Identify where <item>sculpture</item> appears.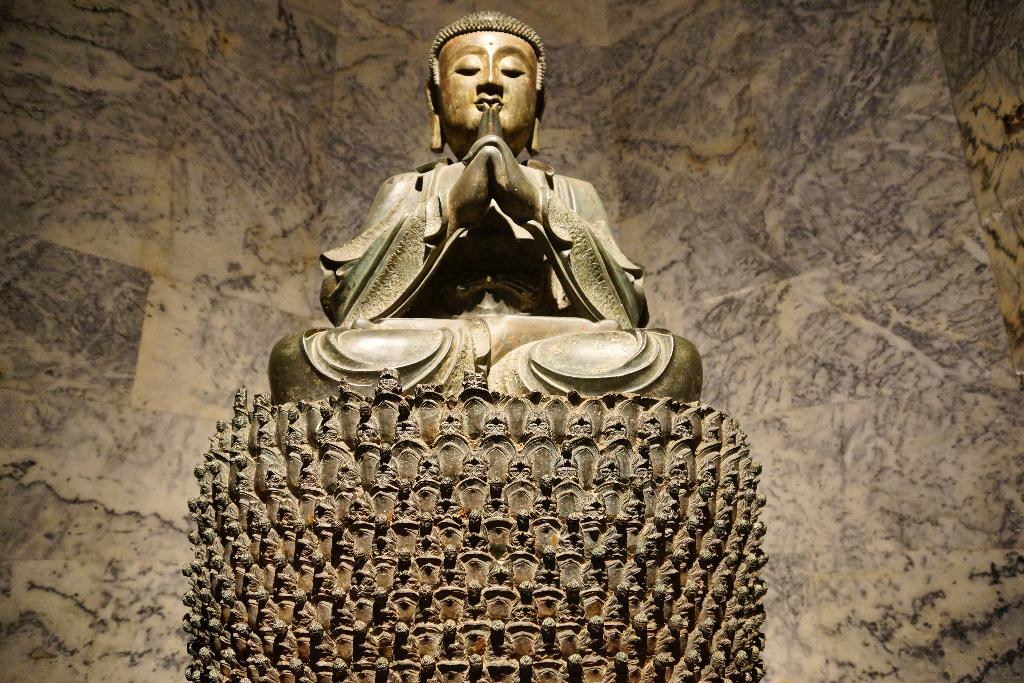
Appears at bbox=(336, 531, 357, 559).
